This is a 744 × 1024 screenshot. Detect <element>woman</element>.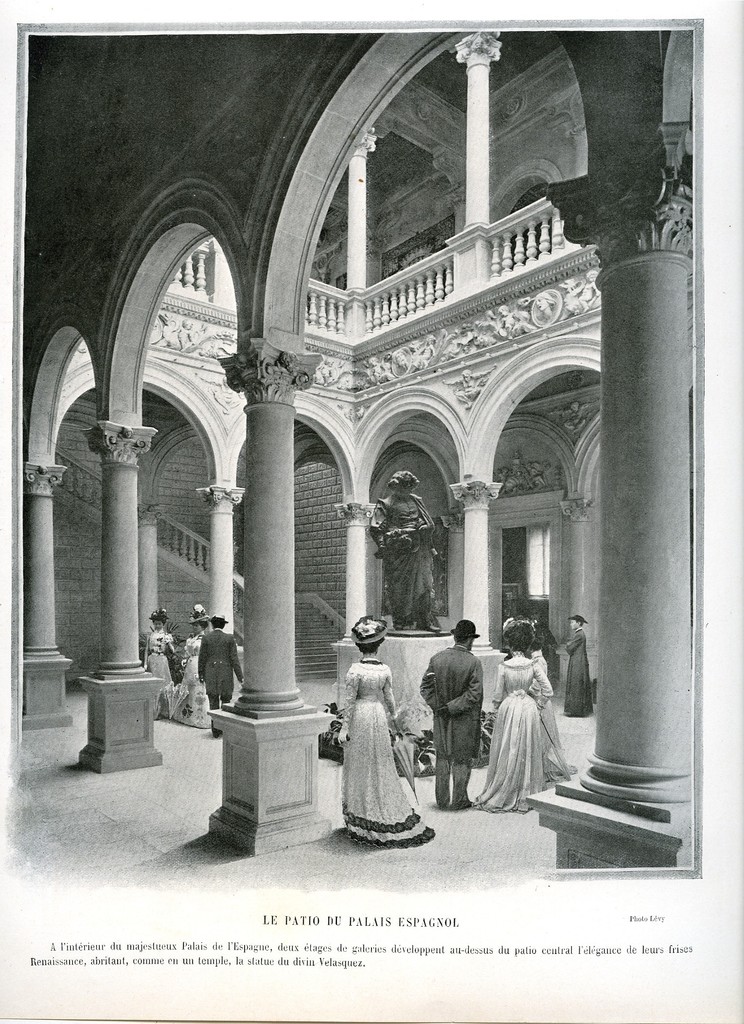
BBox(174, 620, 210, 728).
